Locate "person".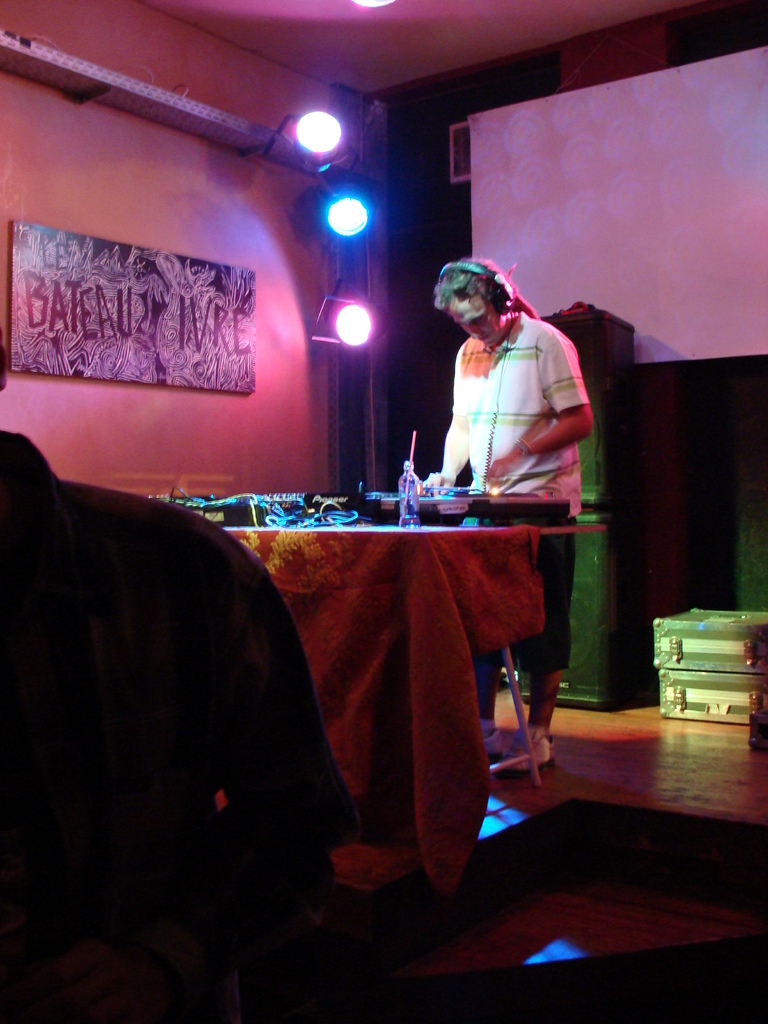
Bounding box: (left=0, top=344, right=360, bottom=1023).
